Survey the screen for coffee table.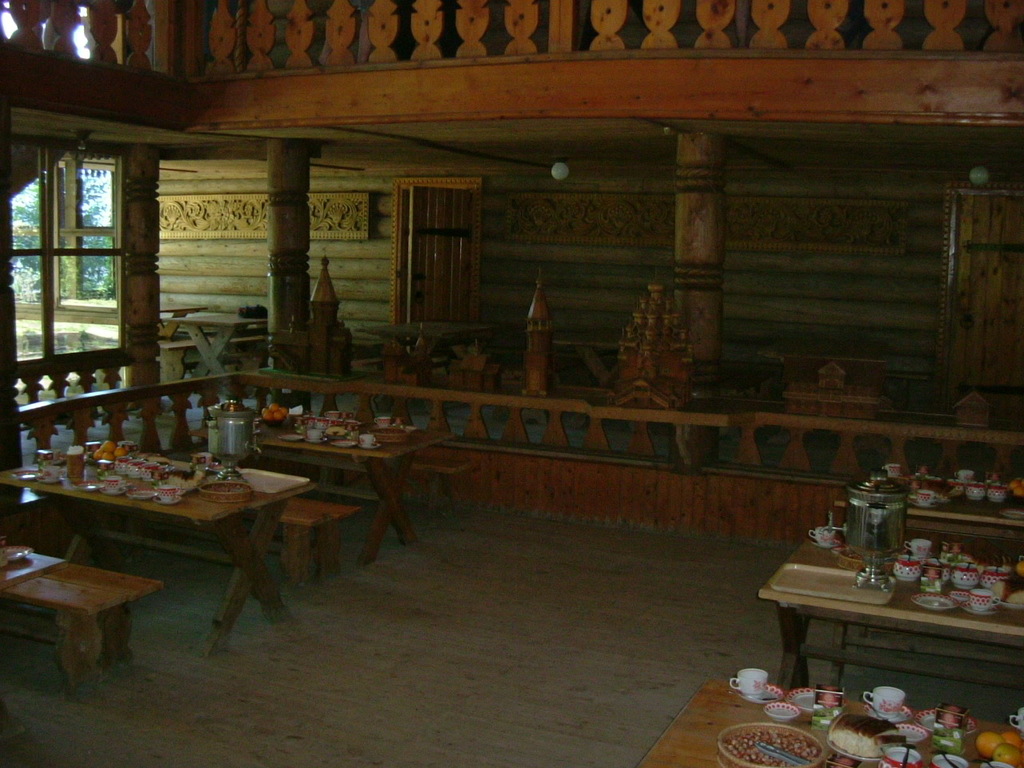
Survey found: detection(34, 469, 270, 667).
